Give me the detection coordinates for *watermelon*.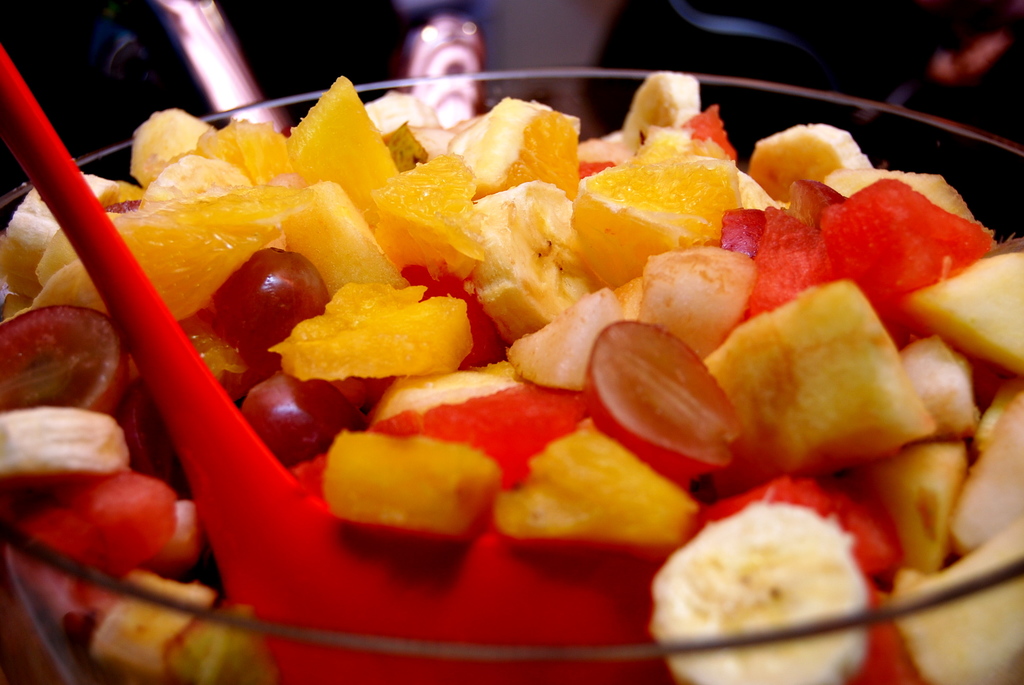
box=[704, 469, 899, 571].
